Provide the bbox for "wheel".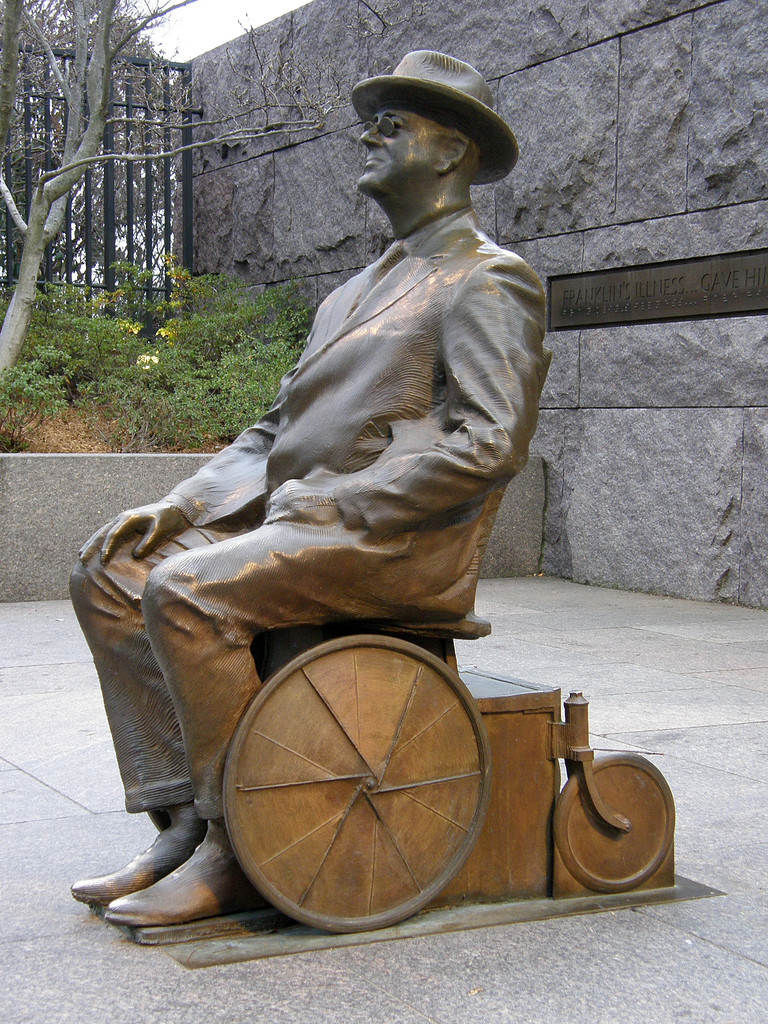
211/637/547/919.
